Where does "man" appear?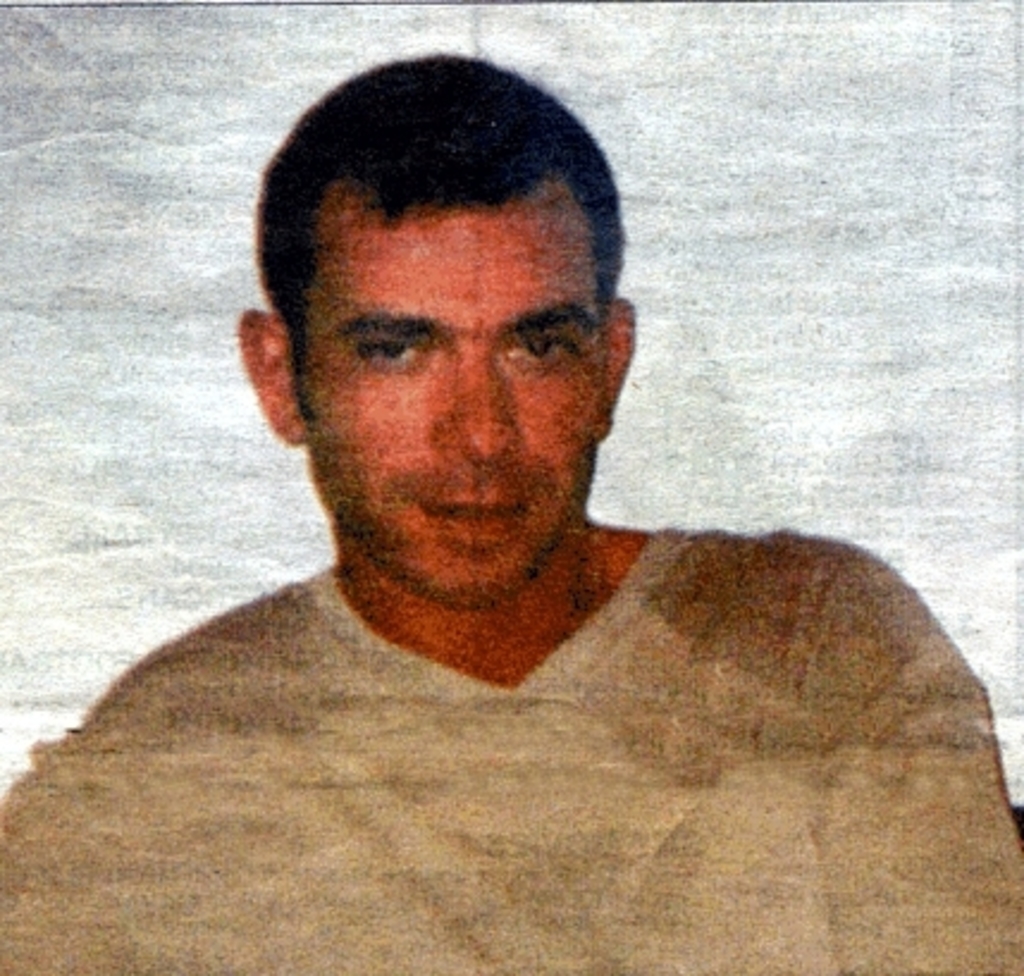
Appears at pyautogui.locateOnScreen(0, 55, 1022, 974).
